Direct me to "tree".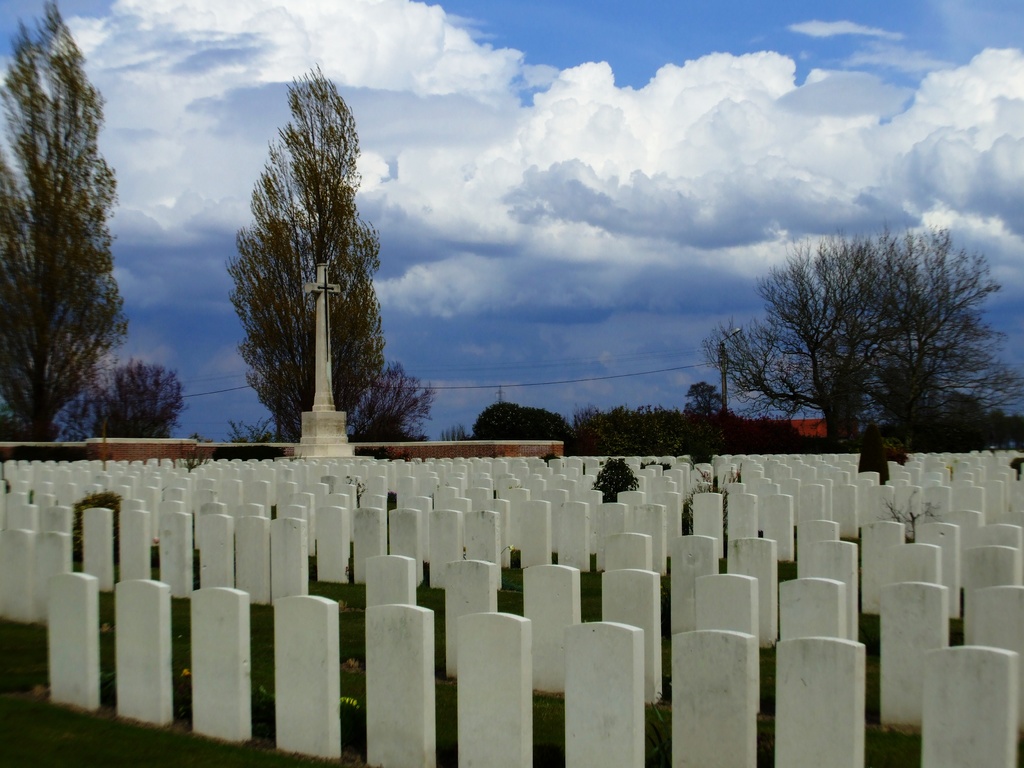
Direction: Rect(0, 0, 179, 444).
